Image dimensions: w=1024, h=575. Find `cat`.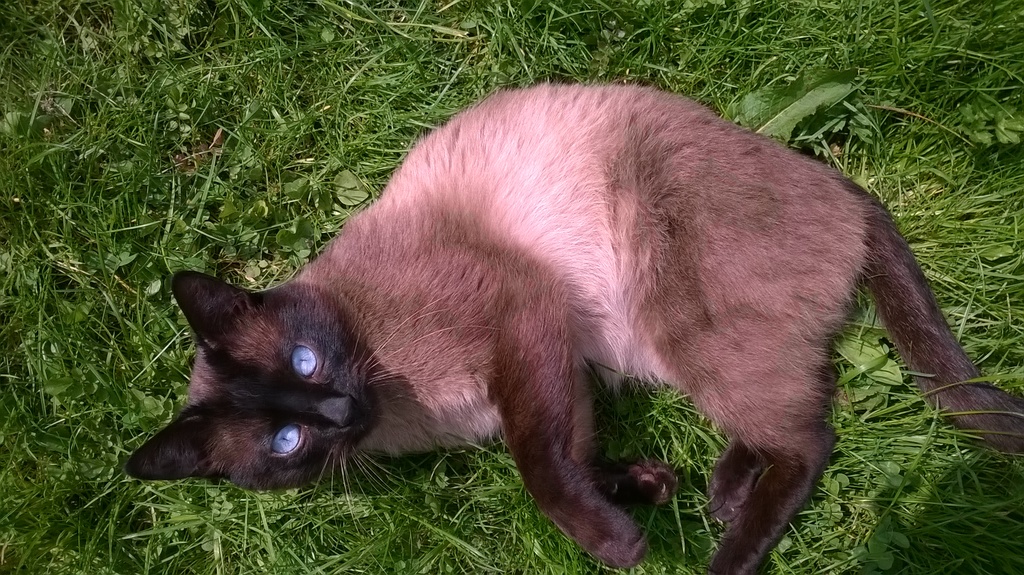
box=[123, 78, 1023, 574].
